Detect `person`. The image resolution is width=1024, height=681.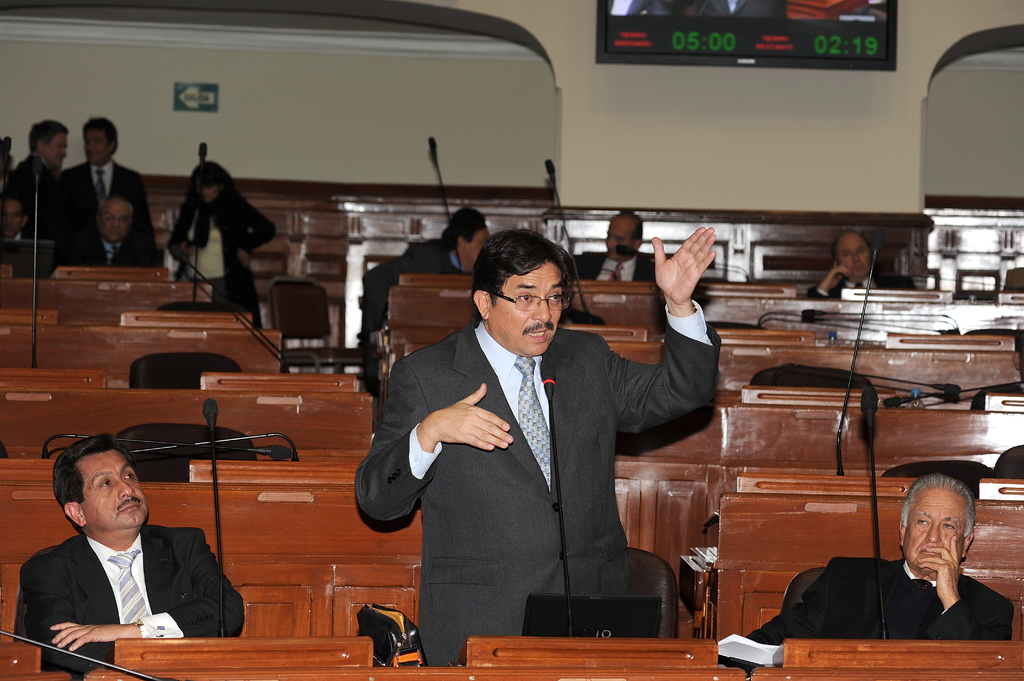
355 204 486 339.
